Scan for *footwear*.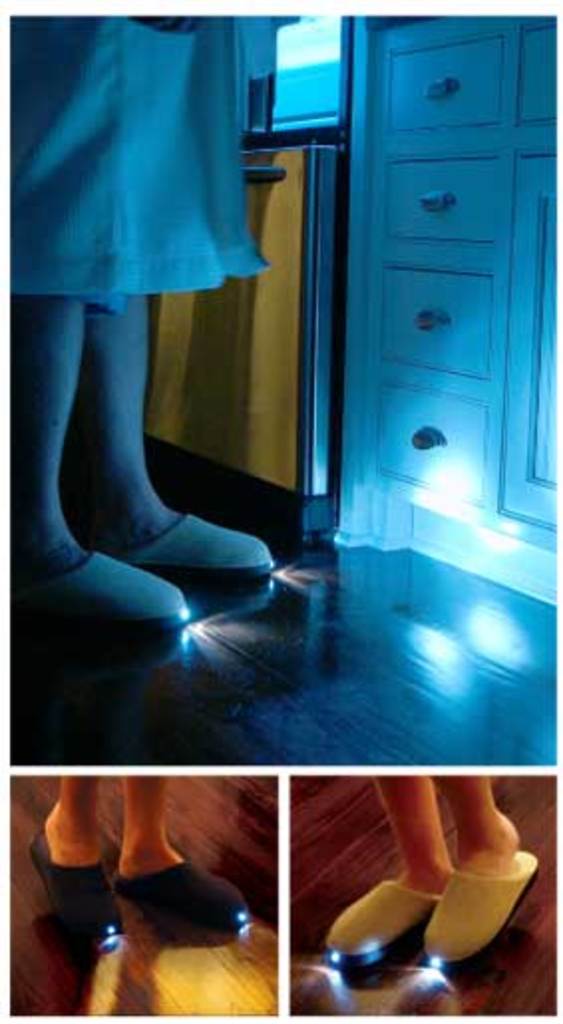
Scan result: pyautogui.locateOnScreen(28, 837, 129, 954).
